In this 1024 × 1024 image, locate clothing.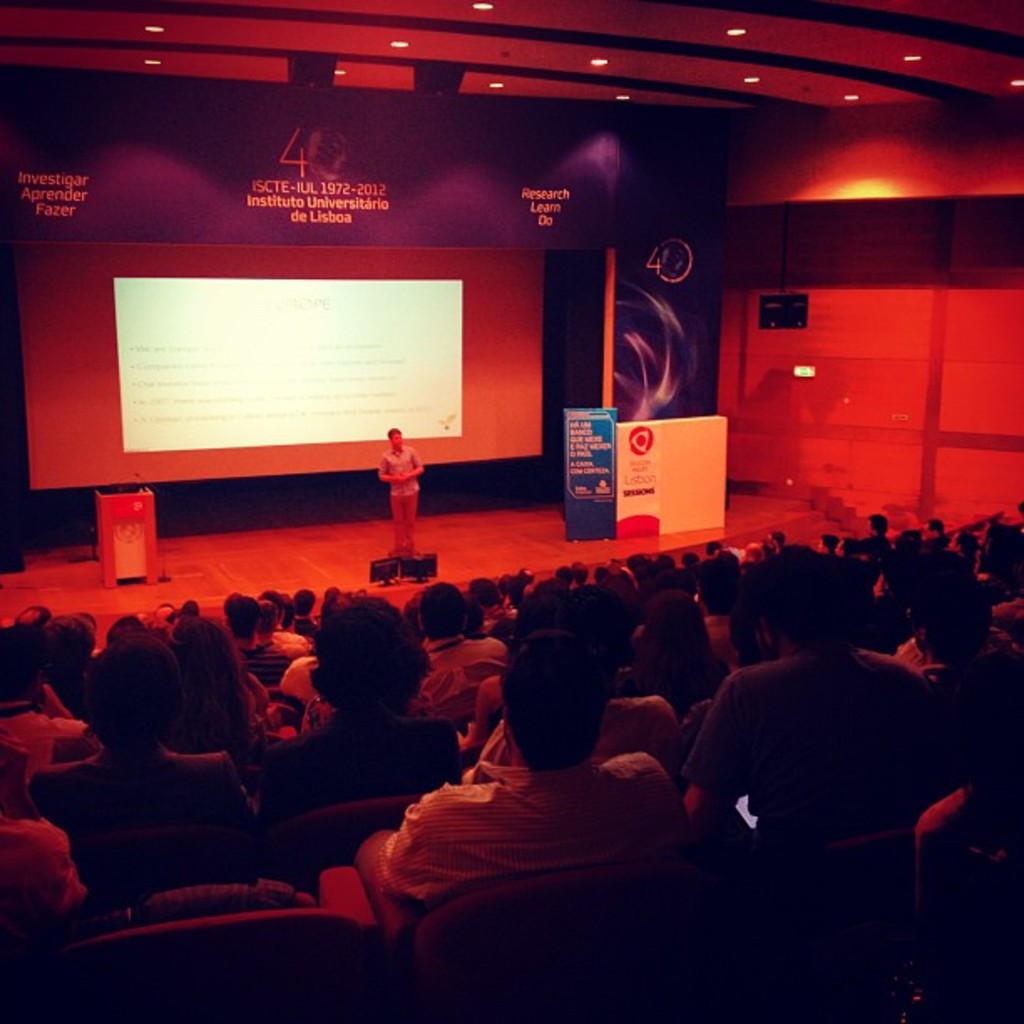
Bounding box: bbox=[376, 442, 422, 550].
